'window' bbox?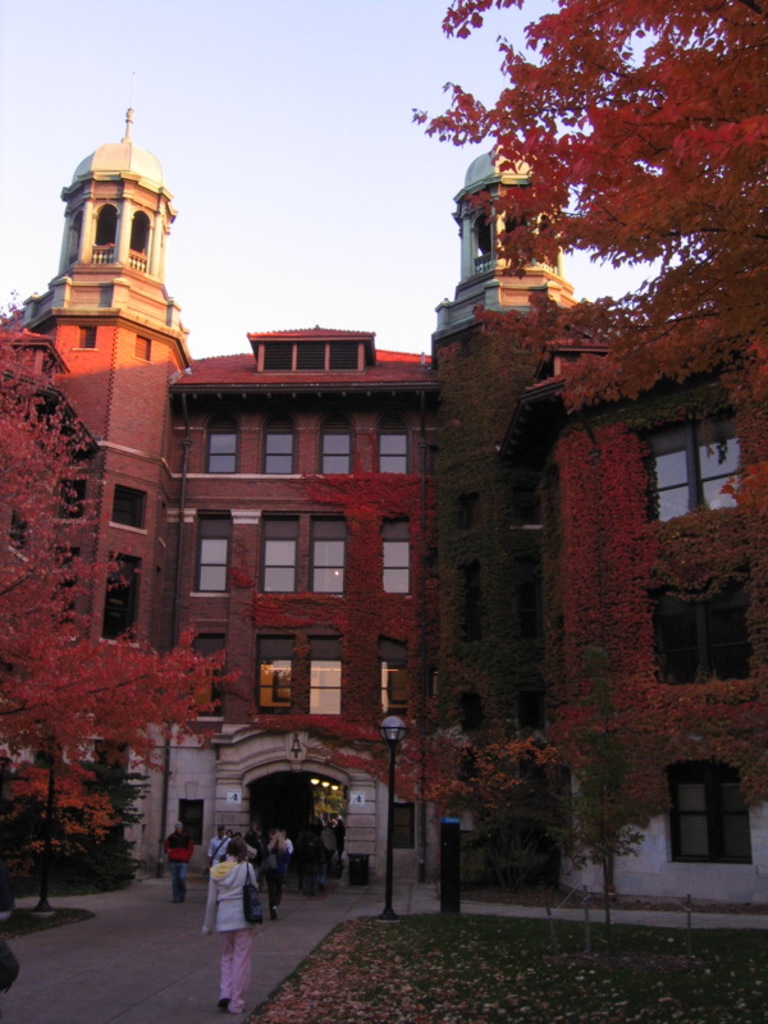
bbox=[260, 639, 297, 712]
